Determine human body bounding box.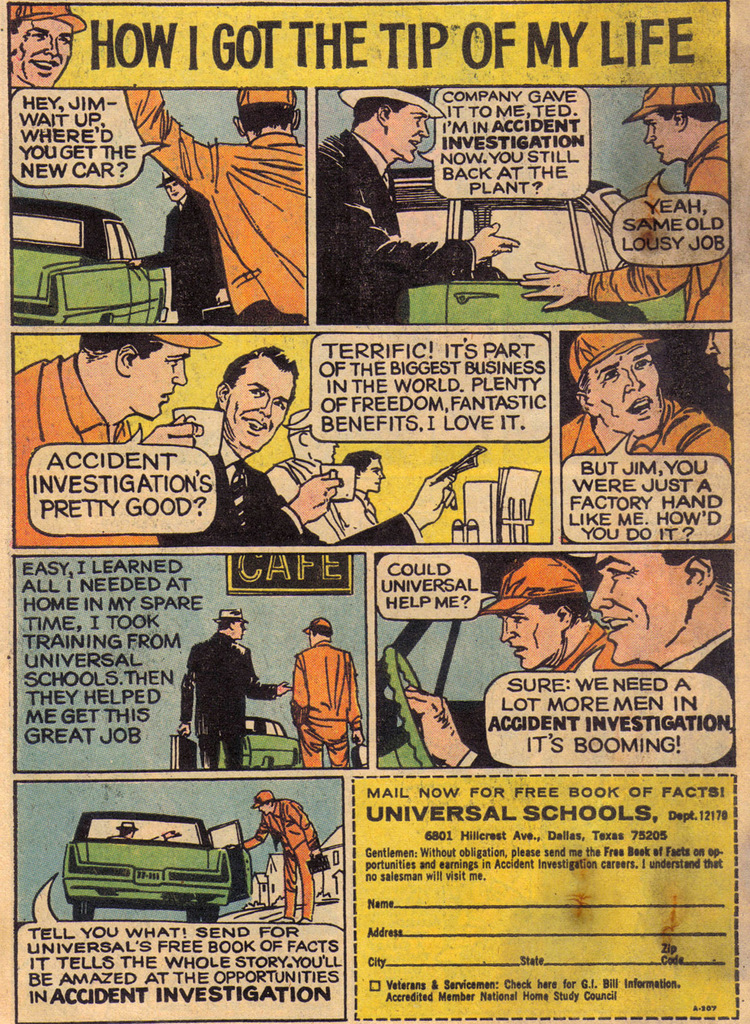
Determined: <bbox>344, 441, 390, 488</bbox>.
